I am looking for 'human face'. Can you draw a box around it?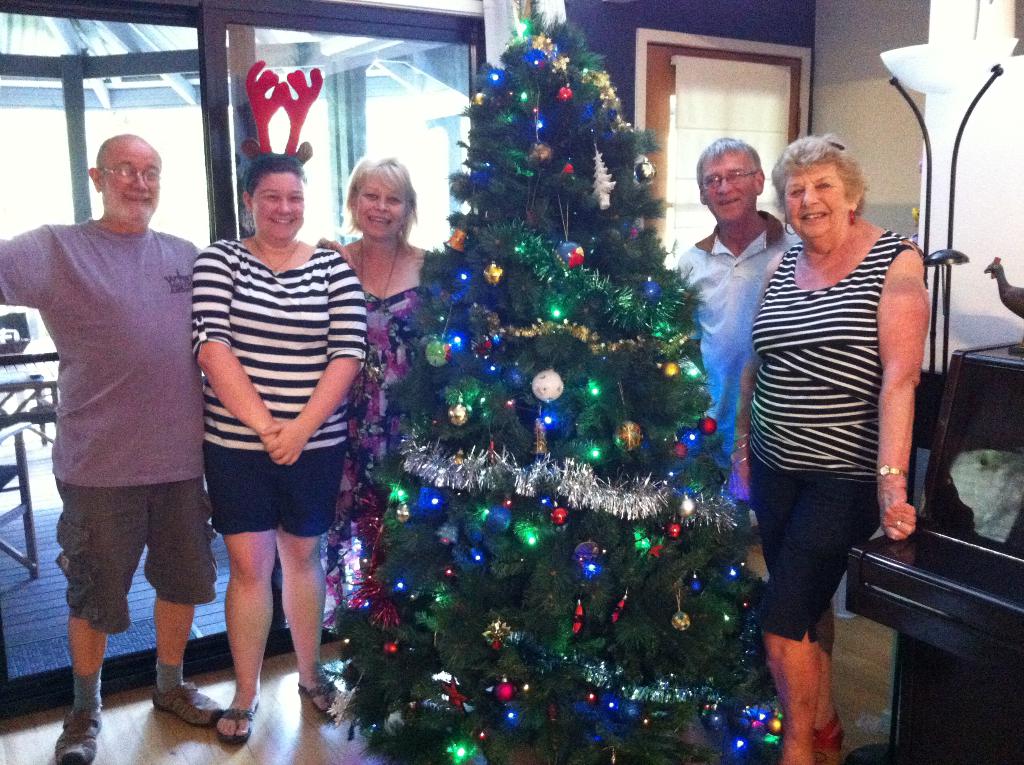
Sure, the bounding box is box(253, 170, 304, 239).
